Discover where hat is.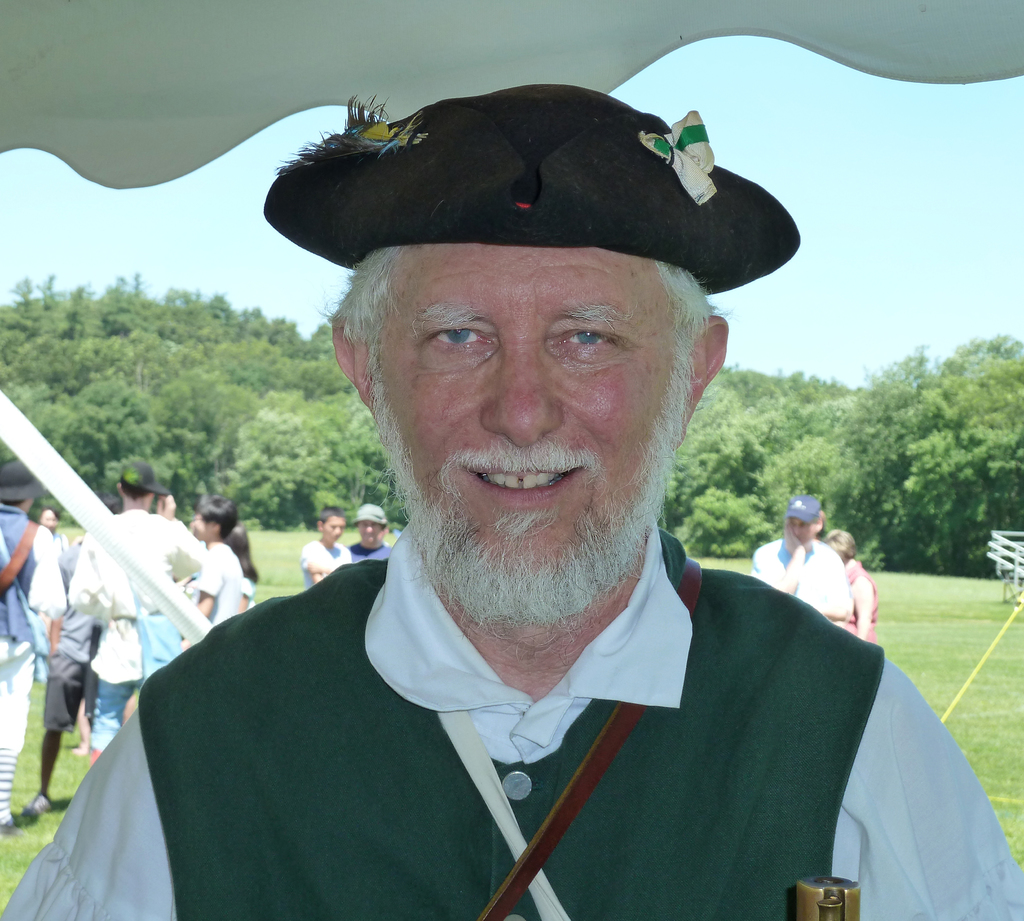
Discovered at (117, 455, 171, 498).
